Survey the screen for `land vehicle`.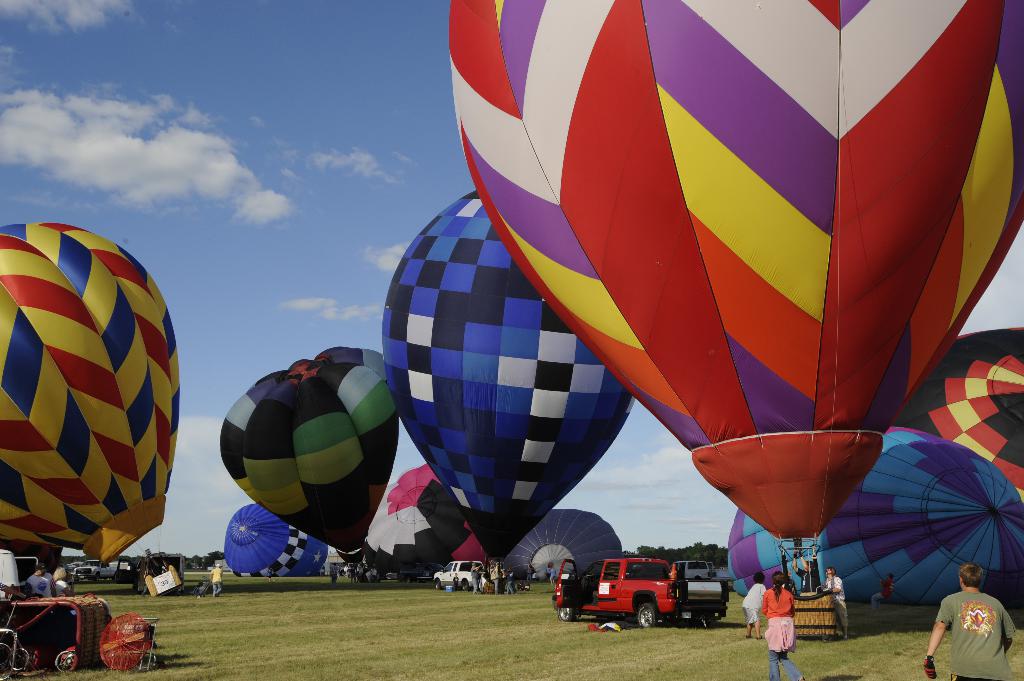
Survey found: [left=115, top=552, right=186, bottom=595].
